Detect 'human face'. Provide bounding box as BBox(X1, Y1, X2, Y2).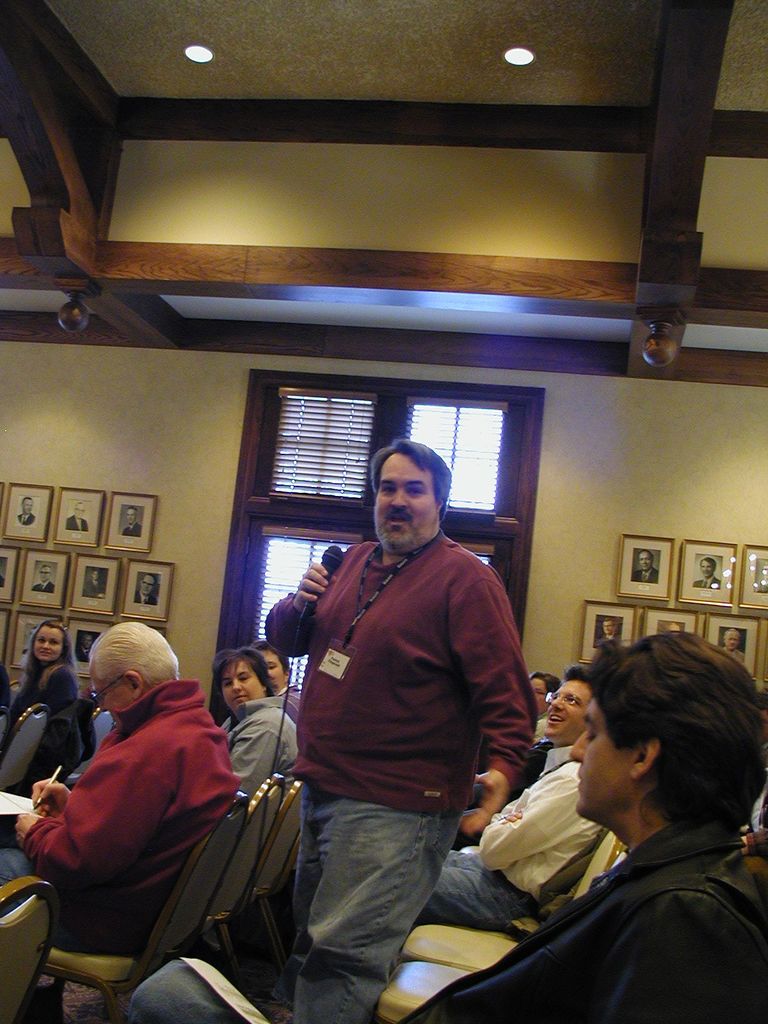
BBox(544, 685, 581, 735).
